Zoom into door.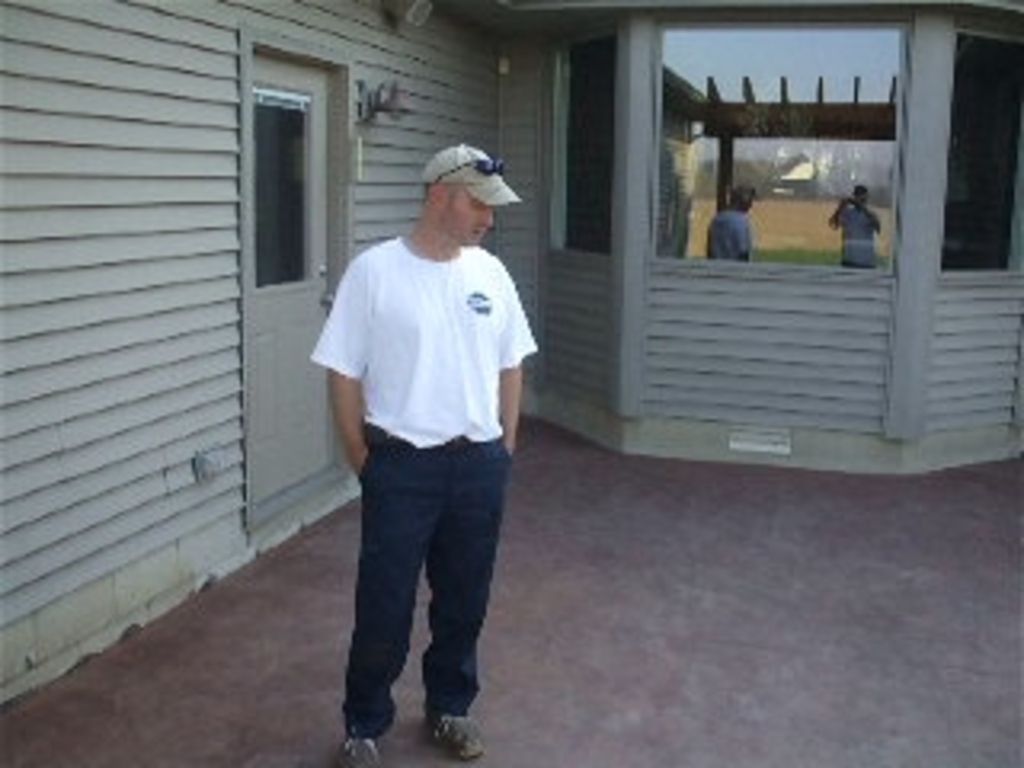
Zoom target: bbox=(250, 54, 333, 518).
